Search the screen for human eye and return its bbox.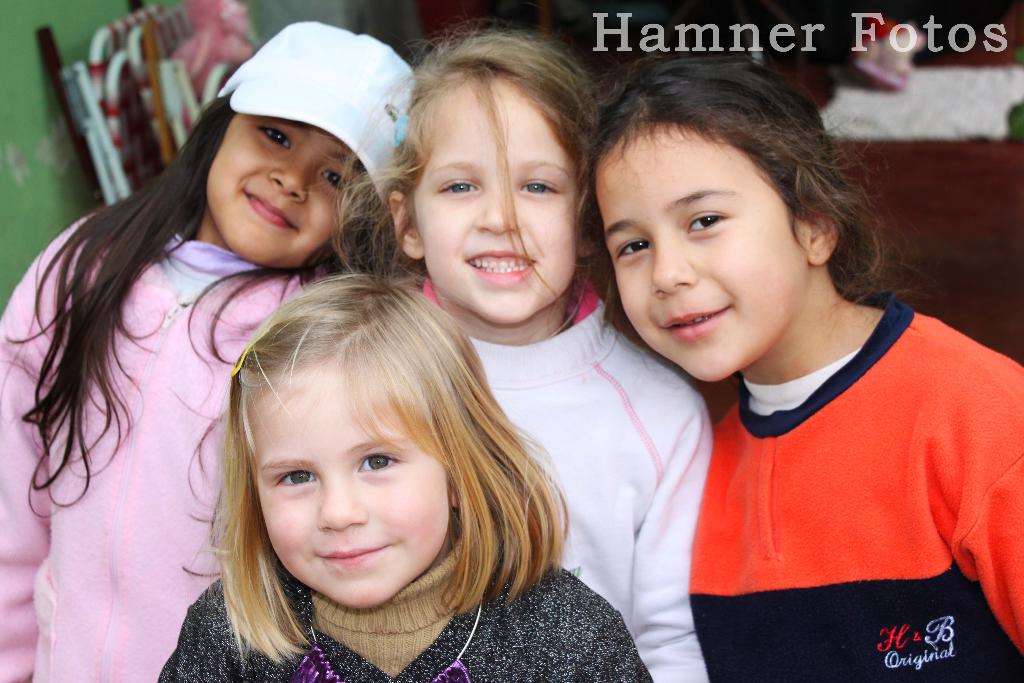
Found: 434, 172, 486, 202.
